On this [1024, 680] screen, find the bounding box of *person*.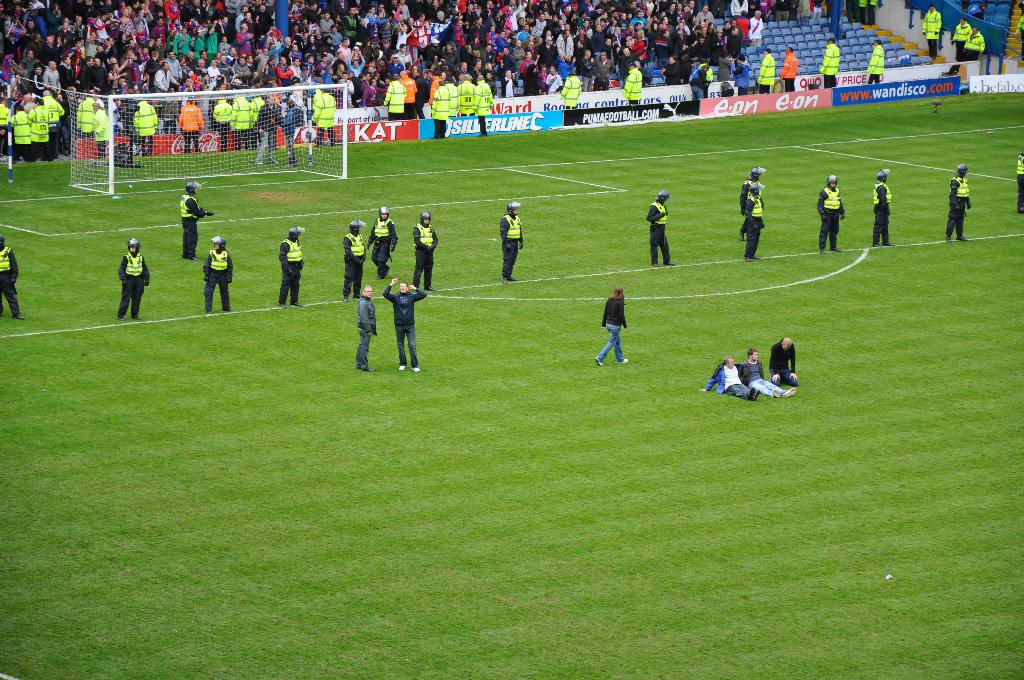
Bounding box: (374,207,397,276).
